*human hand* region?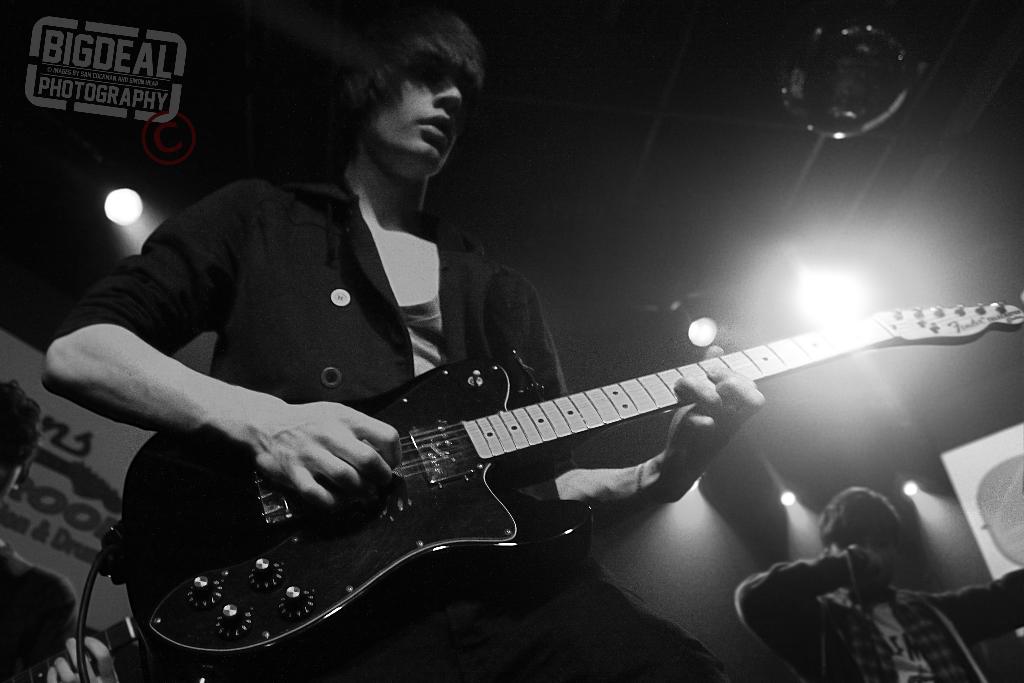
locate(44, 636, 122, 682)
